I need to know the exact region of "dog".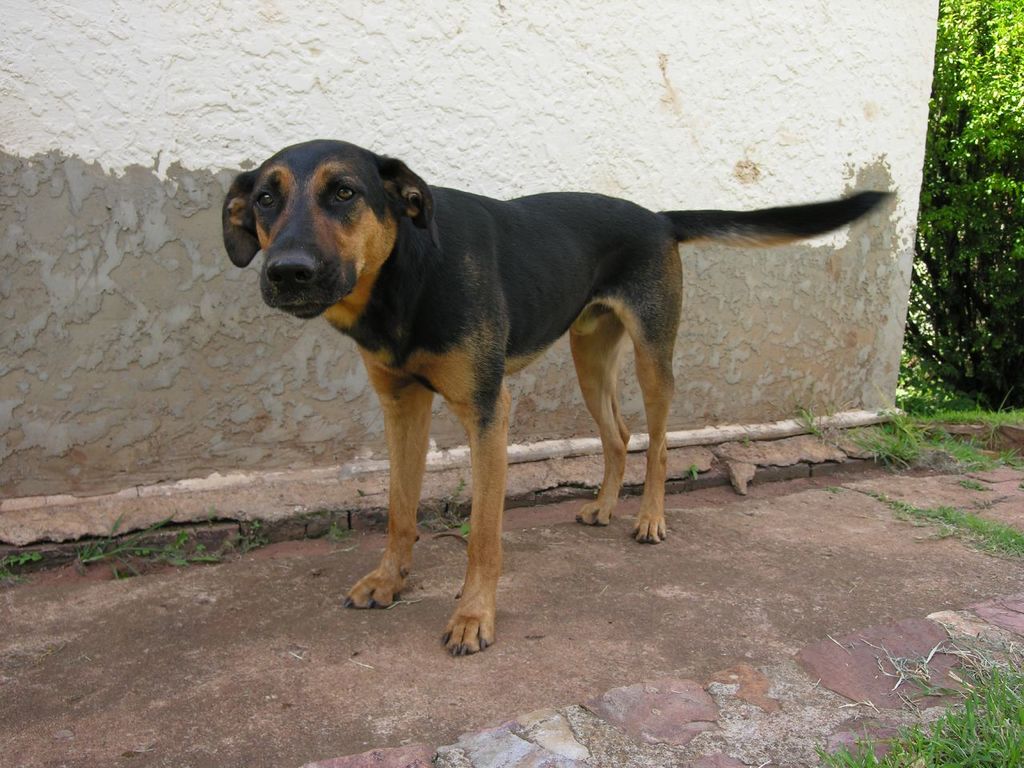
Region: {"left": 221, "top": 134, "right": 897, "bottom": 658}.
